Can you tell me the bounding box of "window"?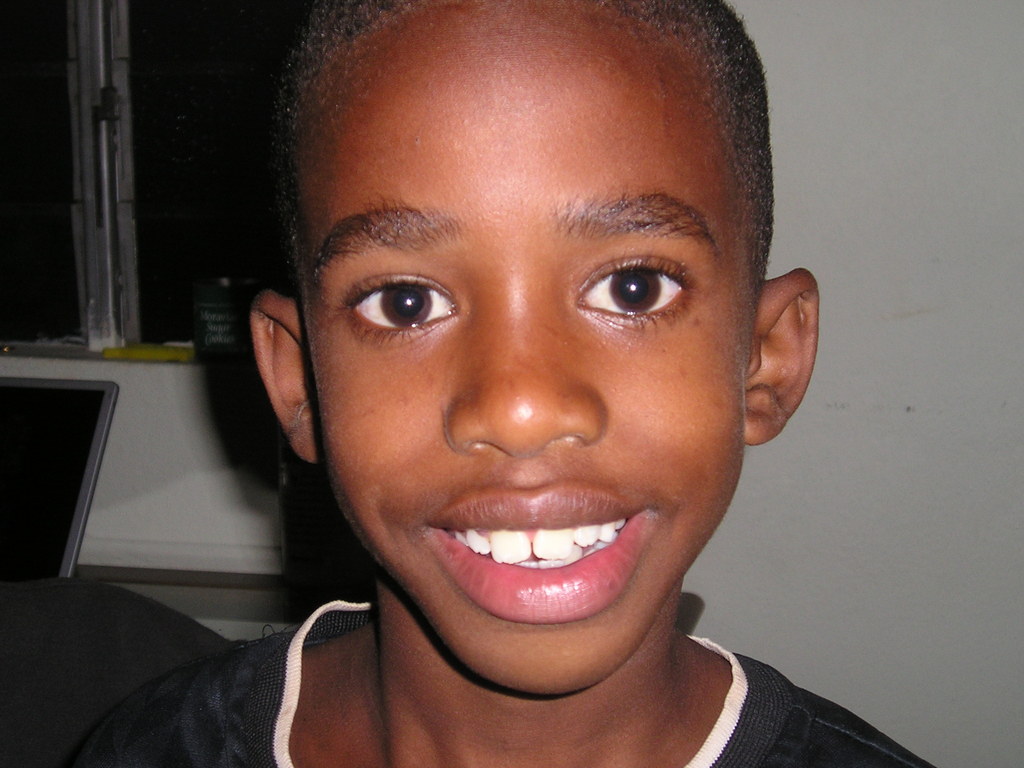
locate(0, 0, 323, 353).
